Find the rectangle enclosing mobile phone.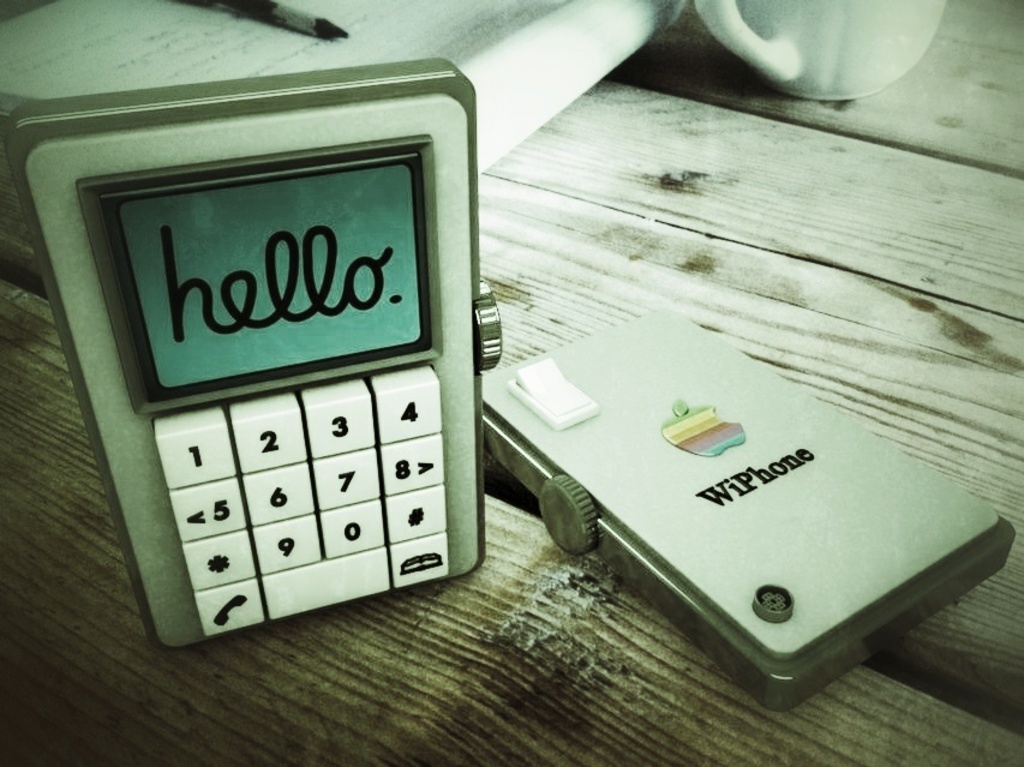
left=479, top=304, right=1018, bottom=715.
